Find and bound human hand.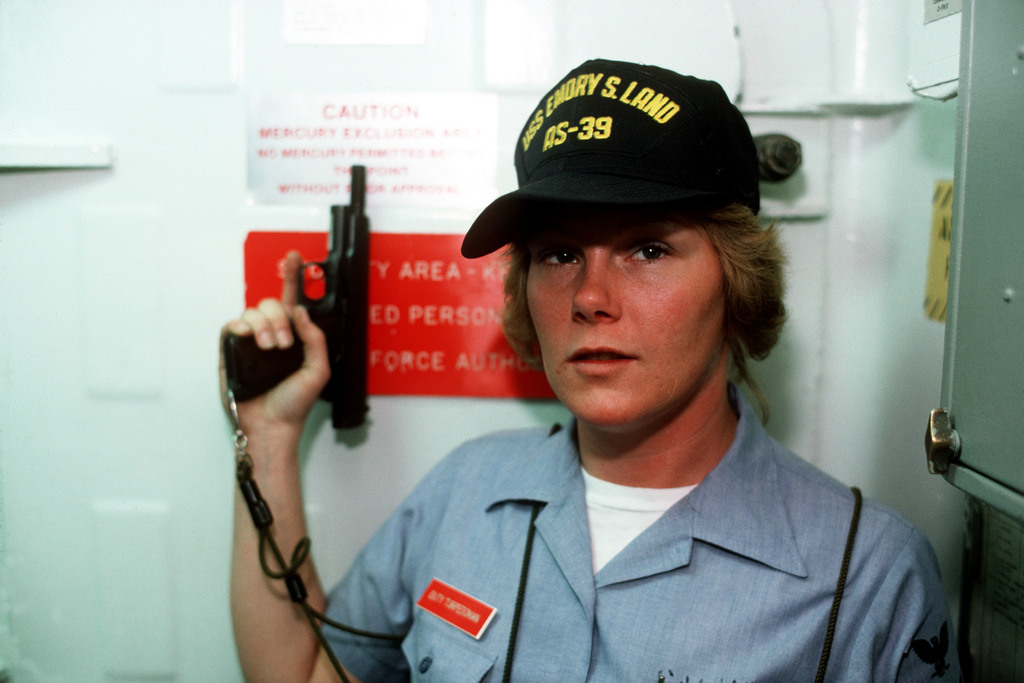
Bound: region(216, 277, 343, 419).
